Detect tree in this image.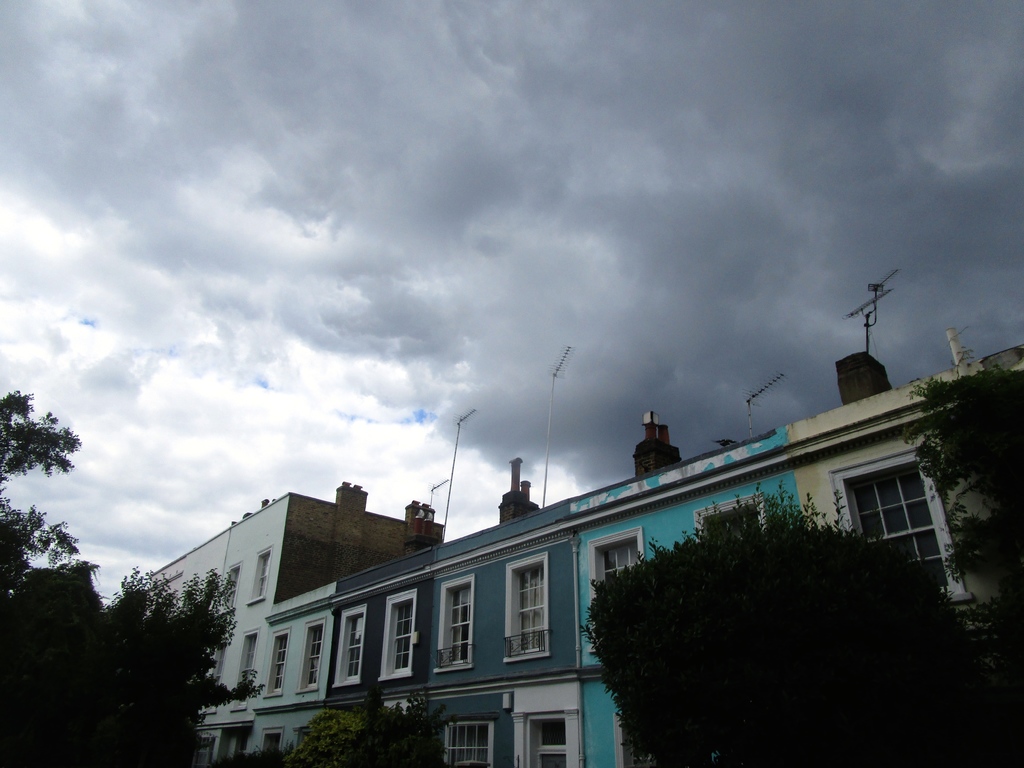
Detection: [x1=895, y1=369, x2=1023, y2=660].
